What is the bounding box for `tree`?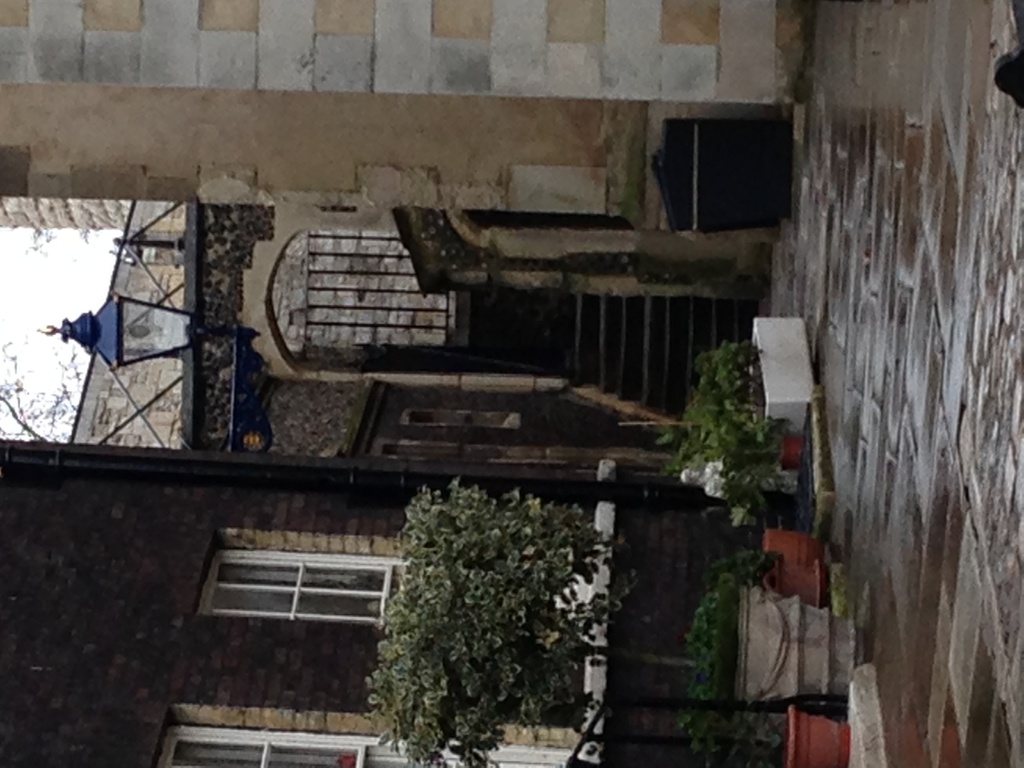
(x1=368, y1=479, x2=694, y2=767).
